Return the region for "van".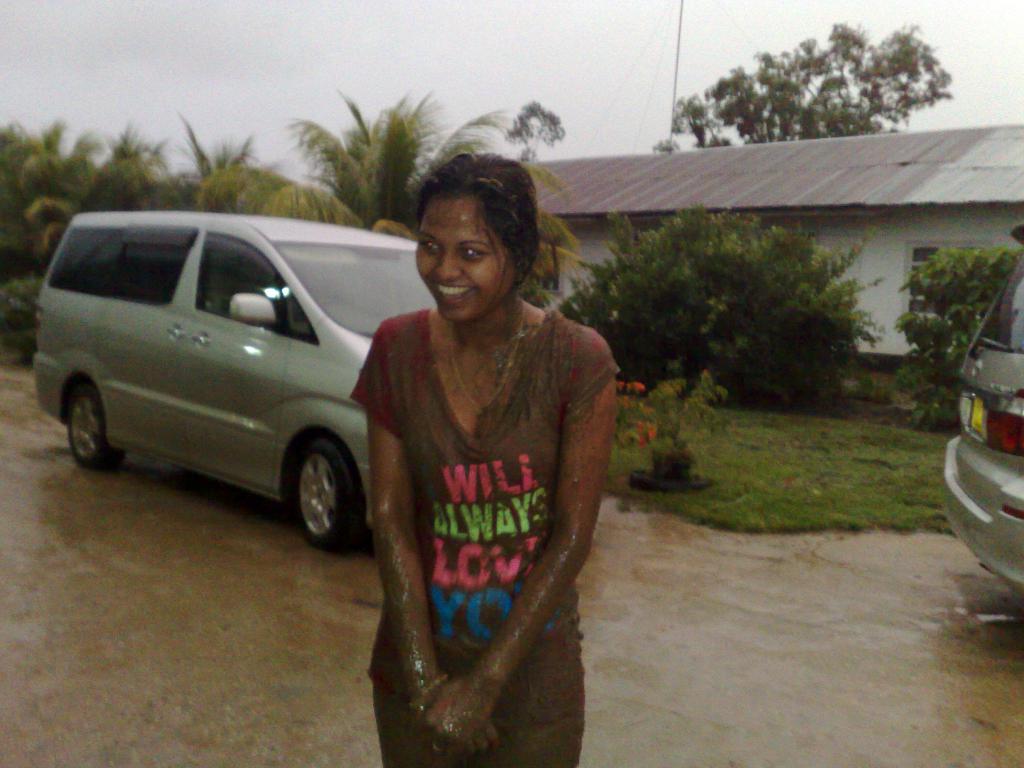
bbox(33, 204, 438, 554).
